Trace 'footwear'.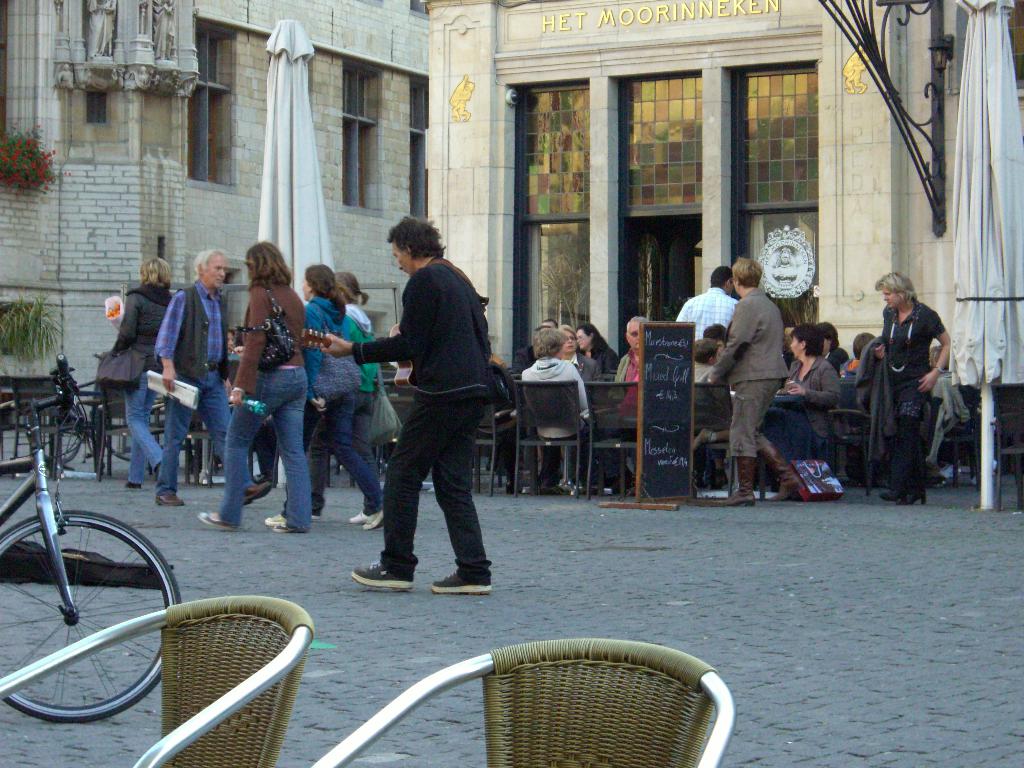
Traced to 428,566,491,596.
